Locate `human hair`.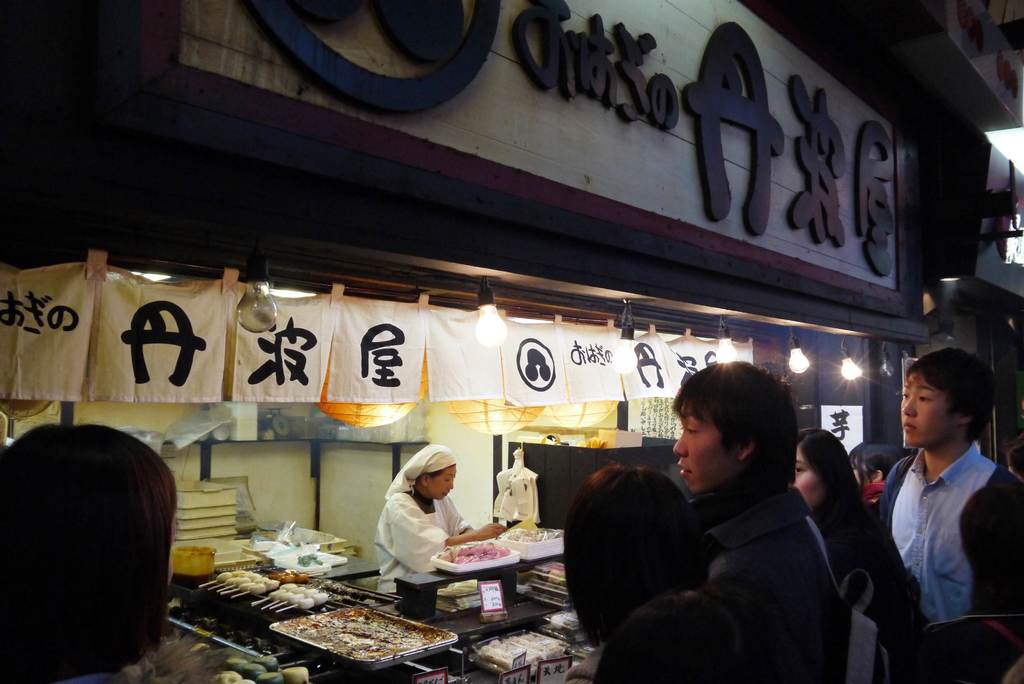
Bounding box: <region>1004, 441, 1023, 480</region>.
